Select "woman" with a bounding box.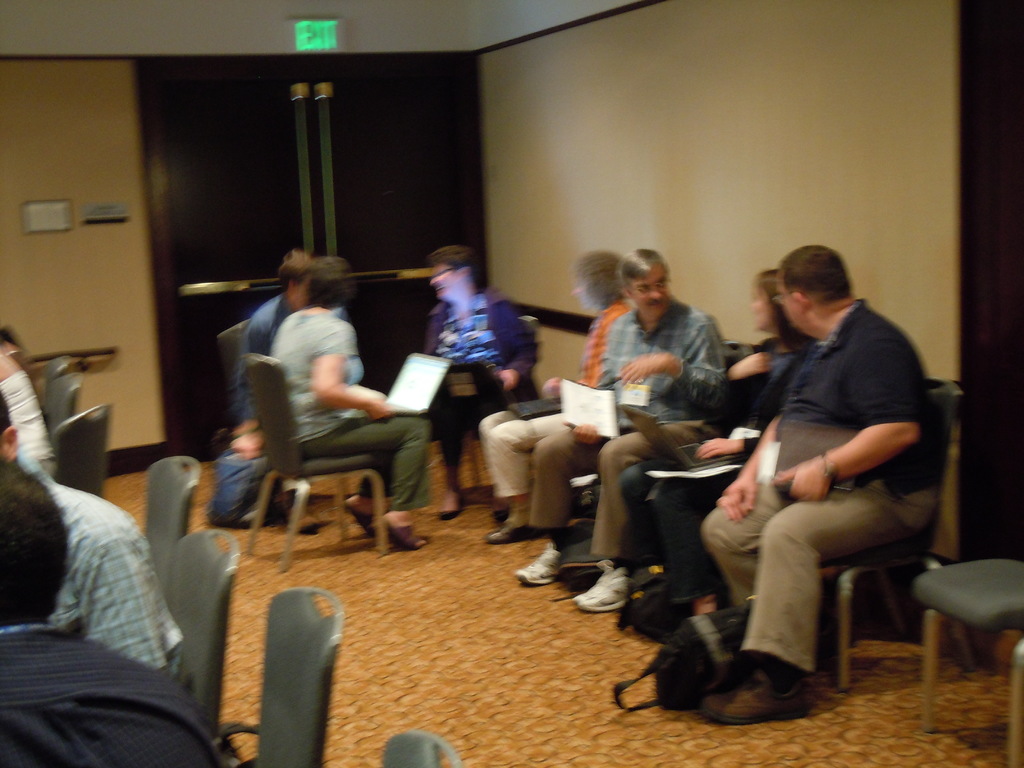
[589,271,829,630].
